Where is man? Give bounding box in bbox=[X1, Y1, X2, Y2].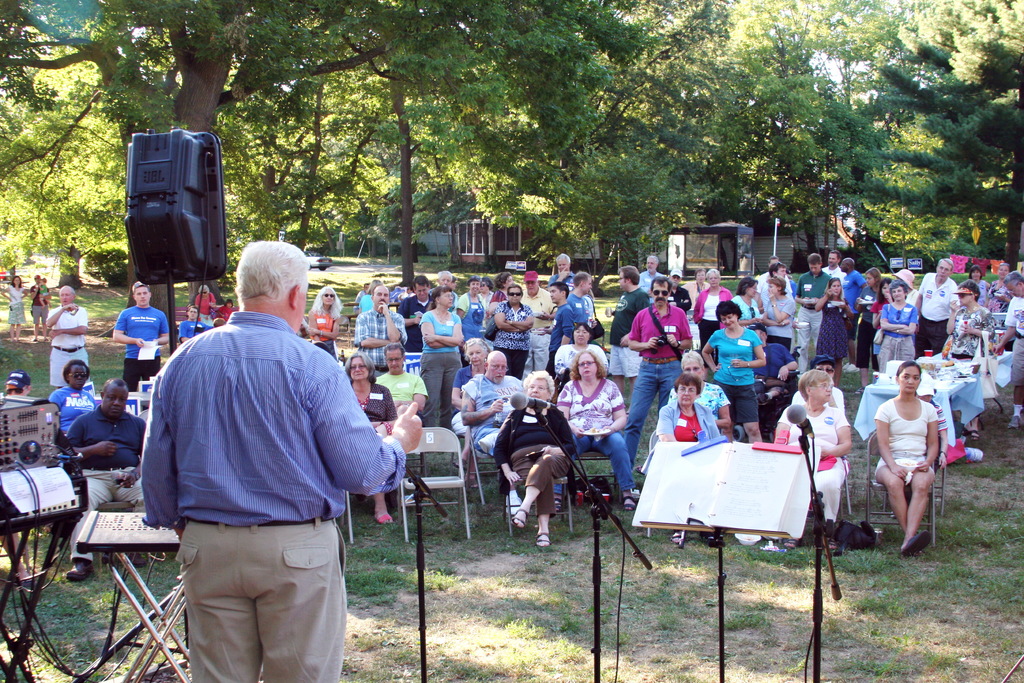
bbox=[137, 245, 425, 682].
